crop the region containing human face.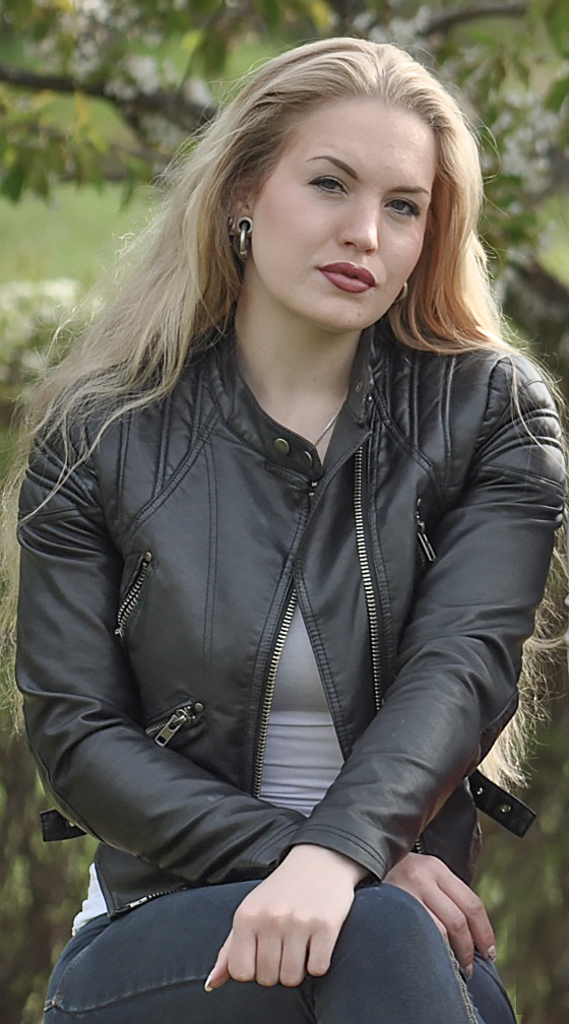
Crop region: 253/97/437/331.
